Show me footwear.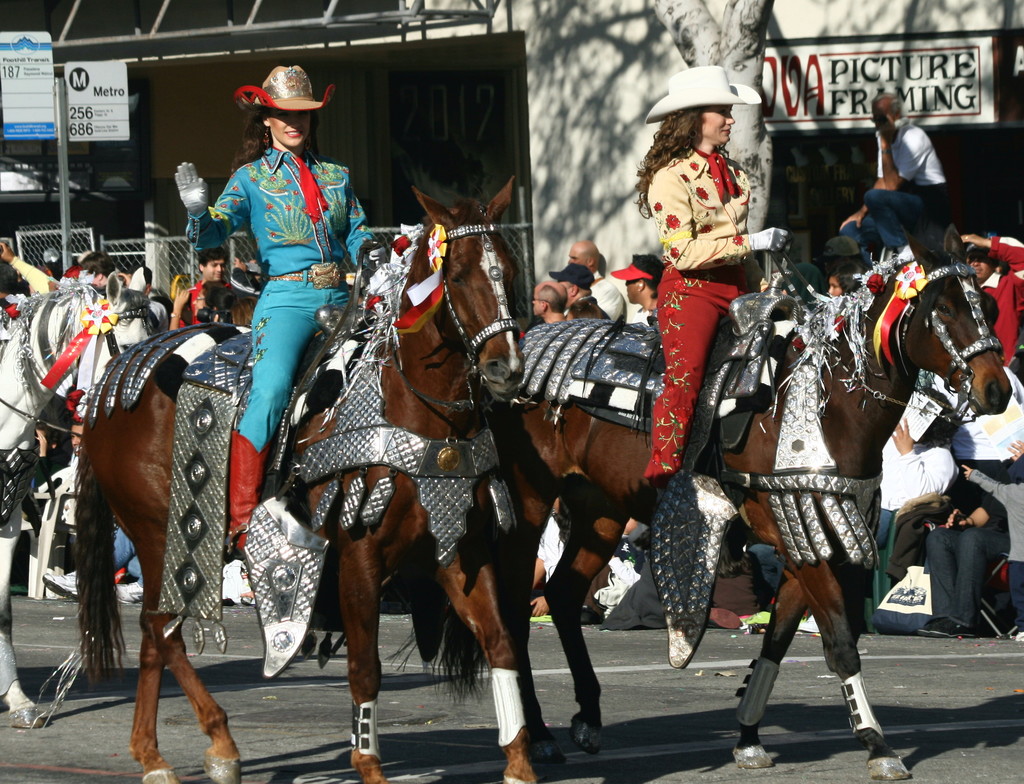
footwear is here: <bbox>708, 607, 743, 630</bbox>.
